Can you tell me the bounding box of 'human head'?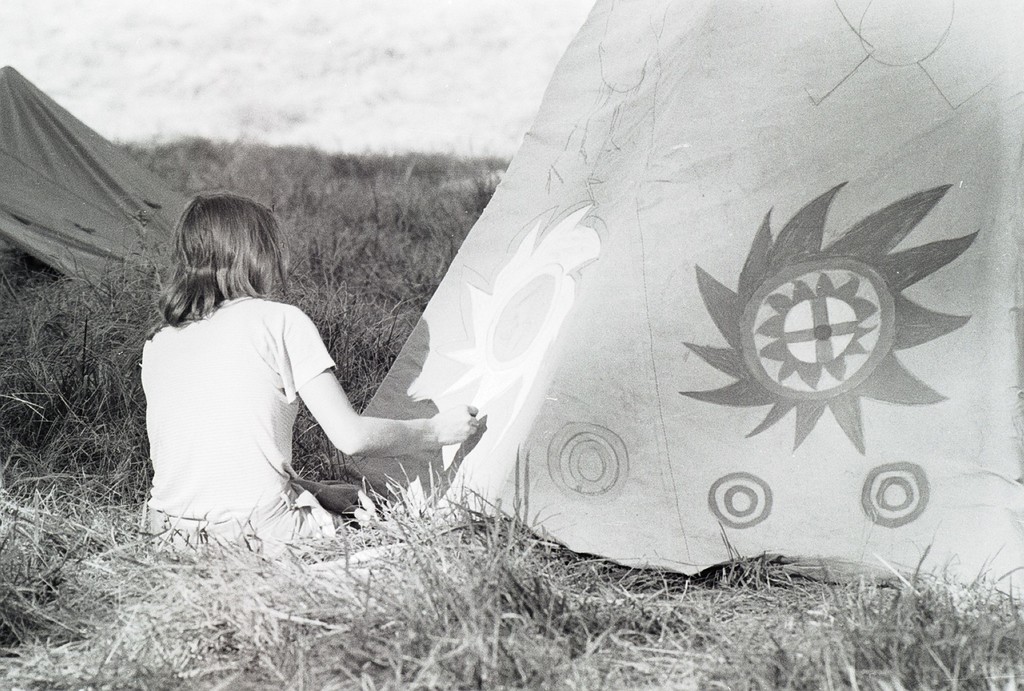
<region>158, 184, 296, 318</region>.
